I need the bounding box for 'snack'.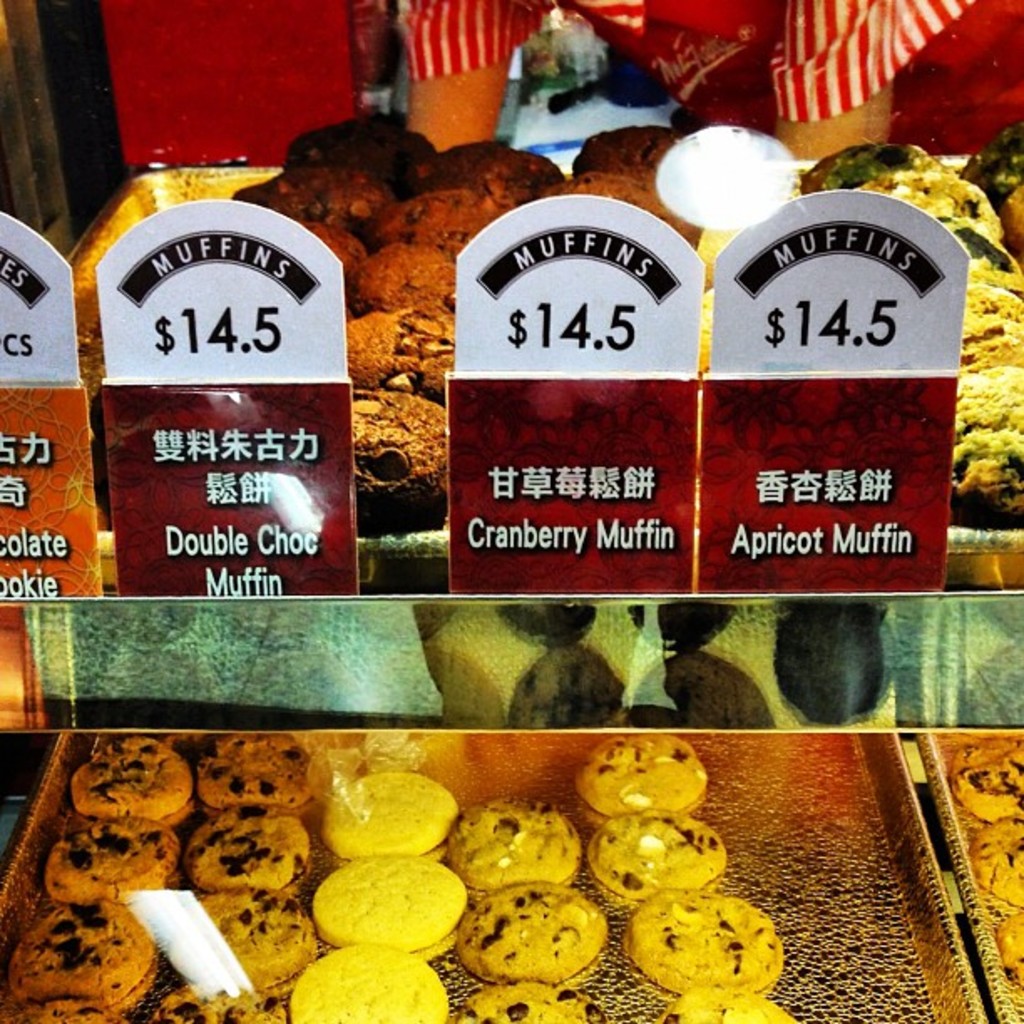
Here it is: (left=156, top=989, right=286, bottom=1022).
